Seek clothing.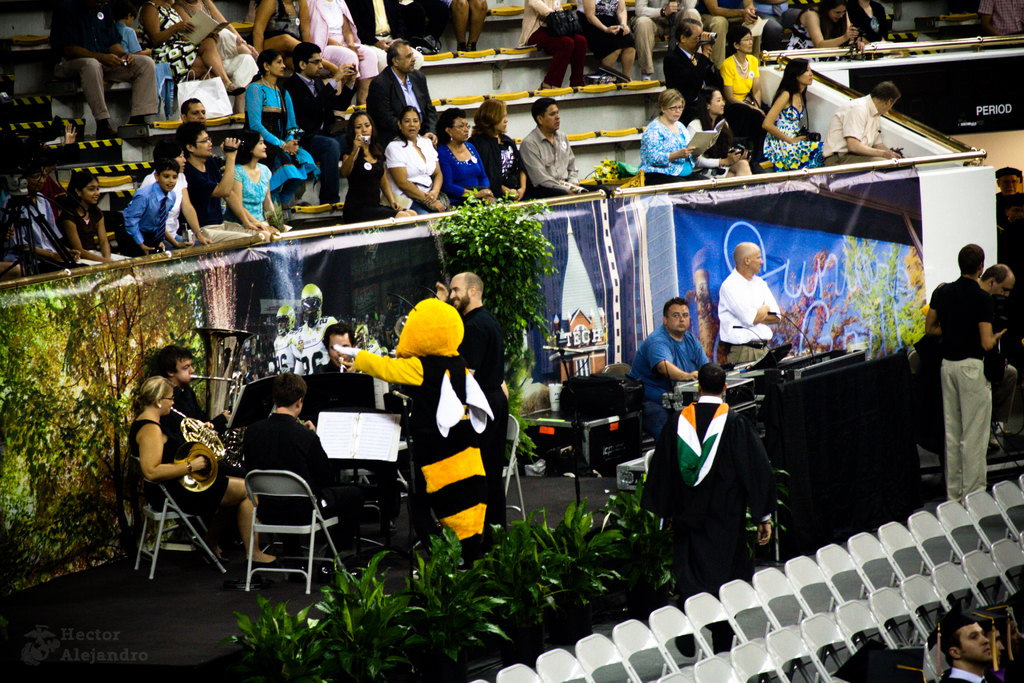
Rect(237, 78, 316, 210).
